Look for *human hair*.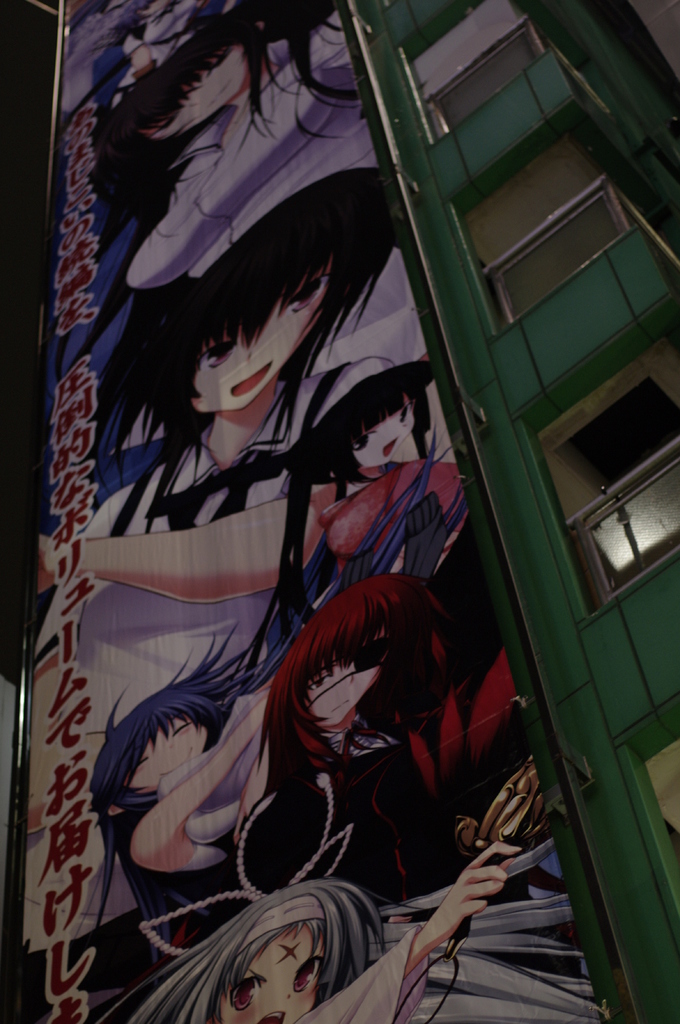
Found: 83:172:399:534.
